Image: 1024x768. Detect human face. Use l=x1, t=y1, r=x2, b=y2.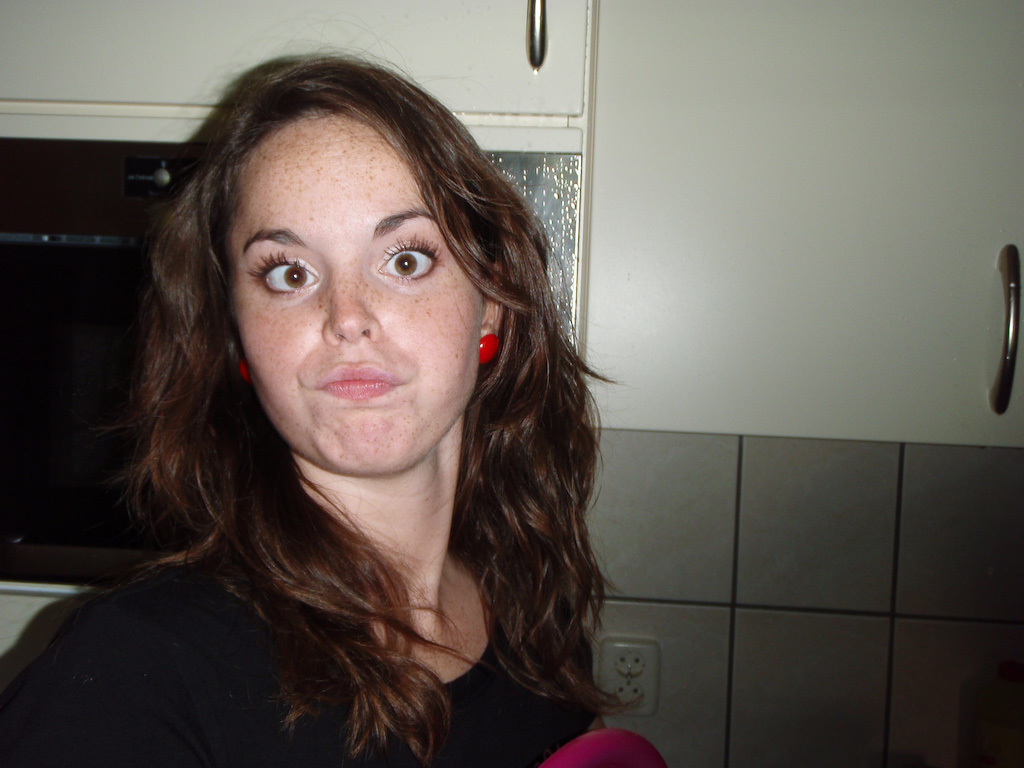
l=223, t=108, r=482, b=477.
